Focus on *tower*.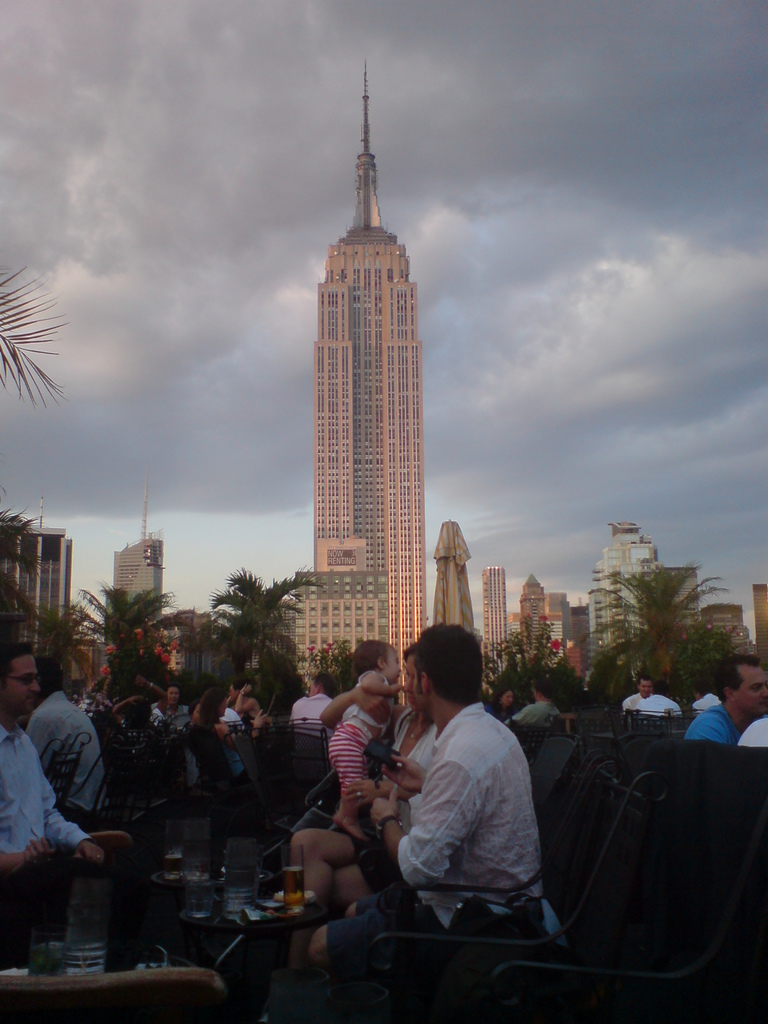
Focused at [431,522,478,627].
